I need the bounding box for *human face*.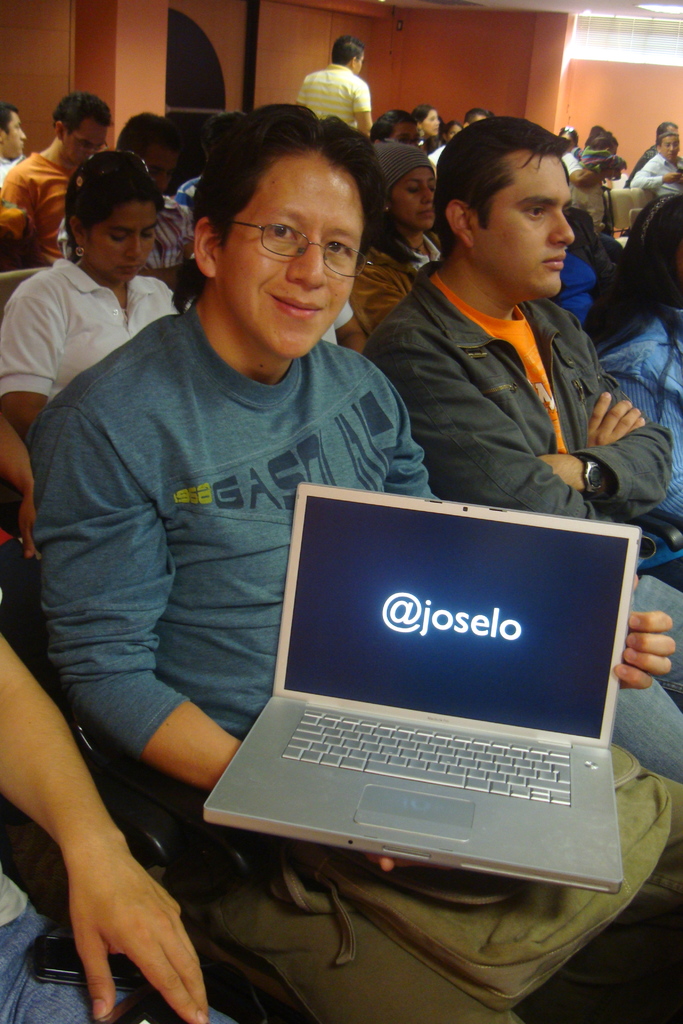
Here it is: x1=85, y1=205, x2=157, y2=284.
